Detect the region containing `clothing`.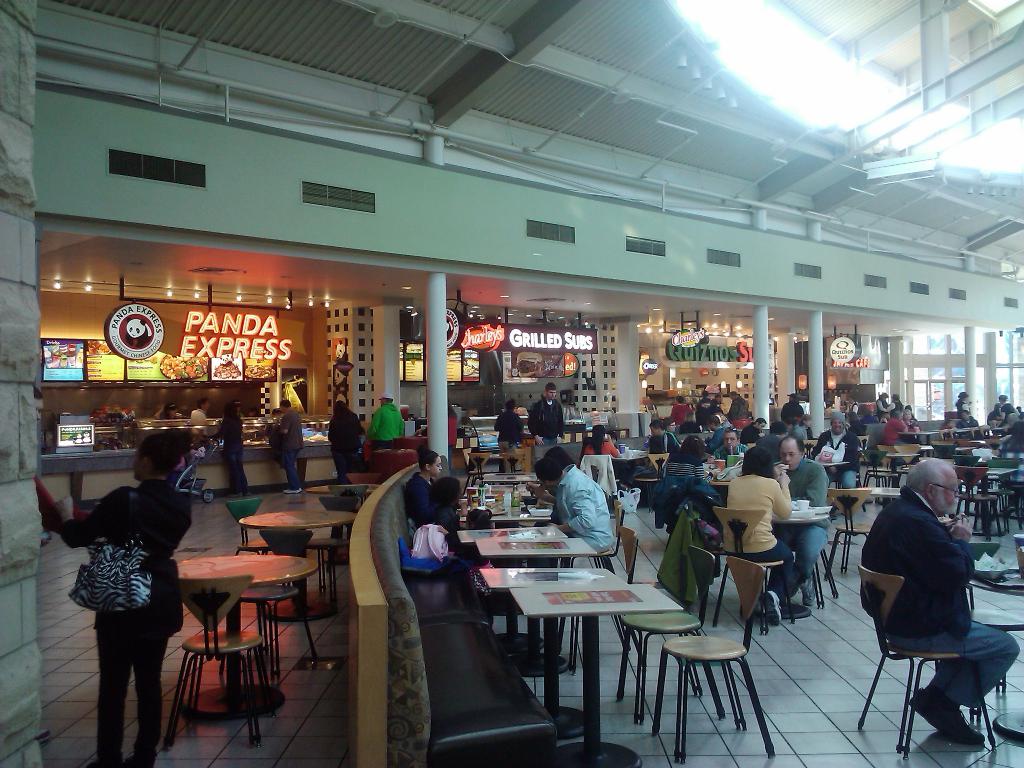
detection(666, 448, 710, 484).
